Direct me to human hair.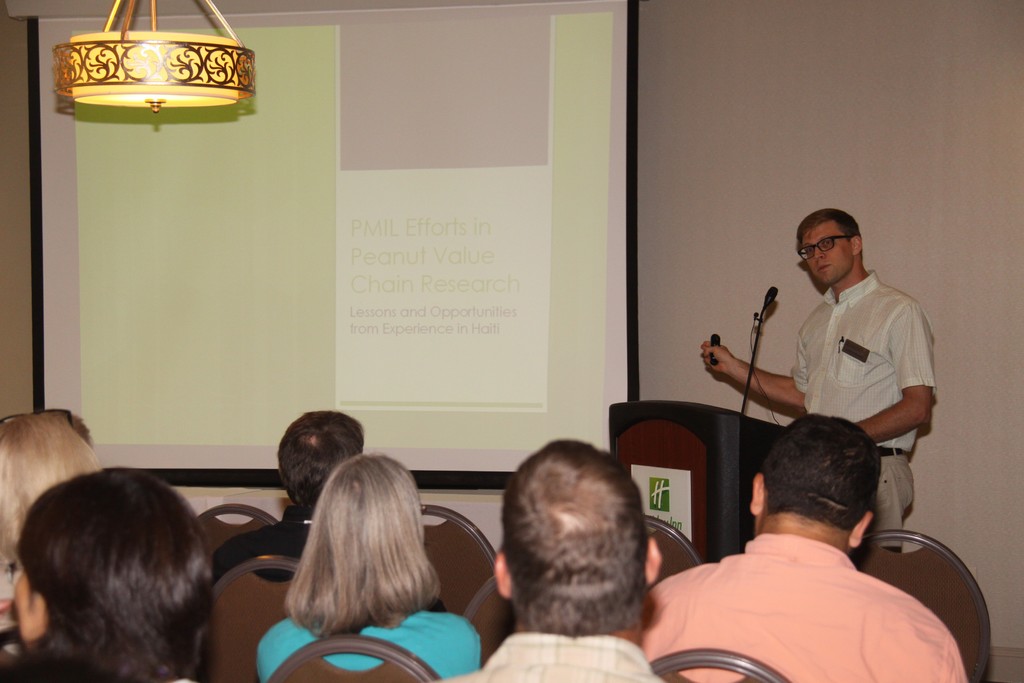
Direction: 793 201 865 242.
